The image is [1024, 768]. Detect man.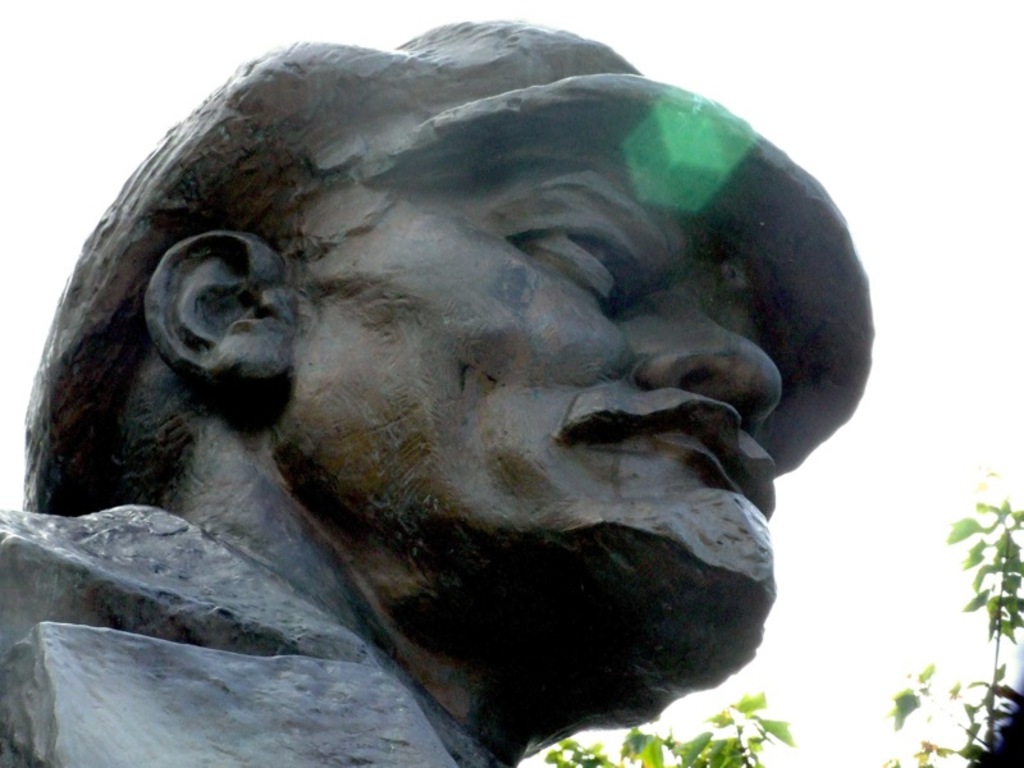
Detection: 9/51/892/767.
